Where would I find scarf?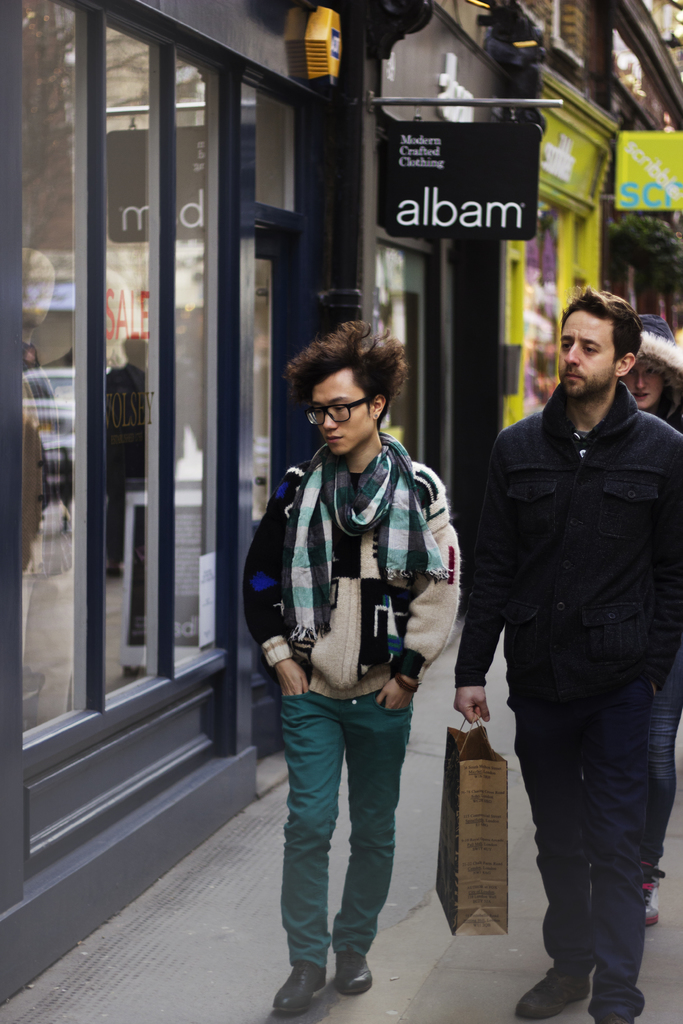
At pyautogui.locateOnScreen(281, 428, 458, 646).
